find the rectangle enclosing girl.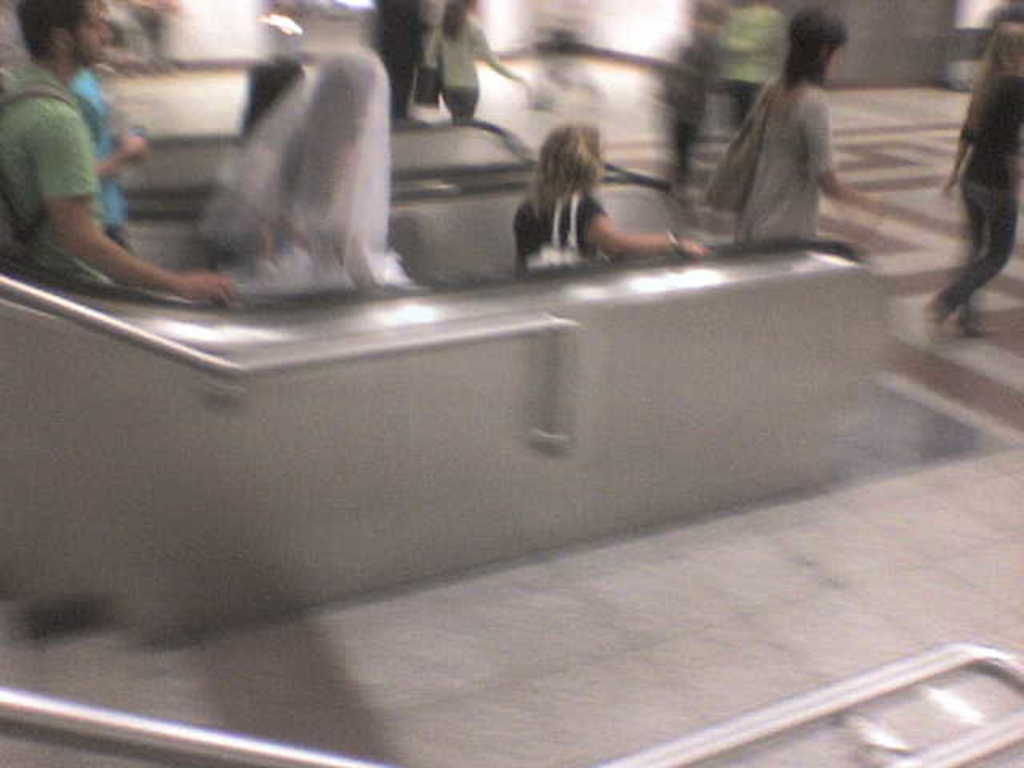
pyautogui.locateOnScreen(923, 21, 1022, 330).
